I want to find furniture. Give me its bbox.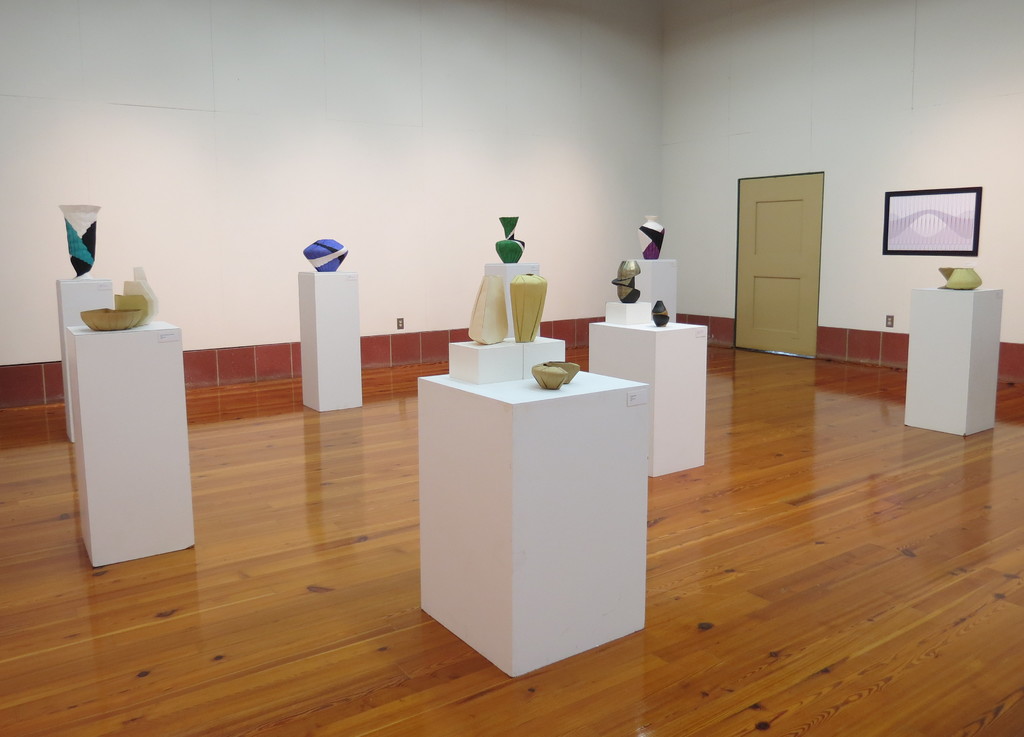
x1=417 y1=337 x2=650 y2=678.
